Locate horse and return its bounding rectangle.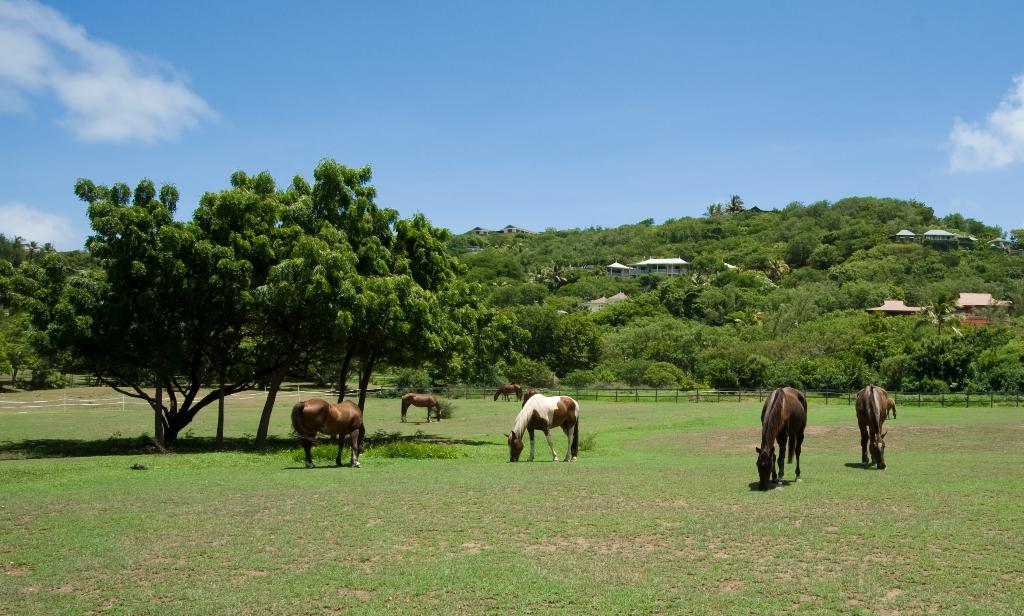
492/380/524/405.
